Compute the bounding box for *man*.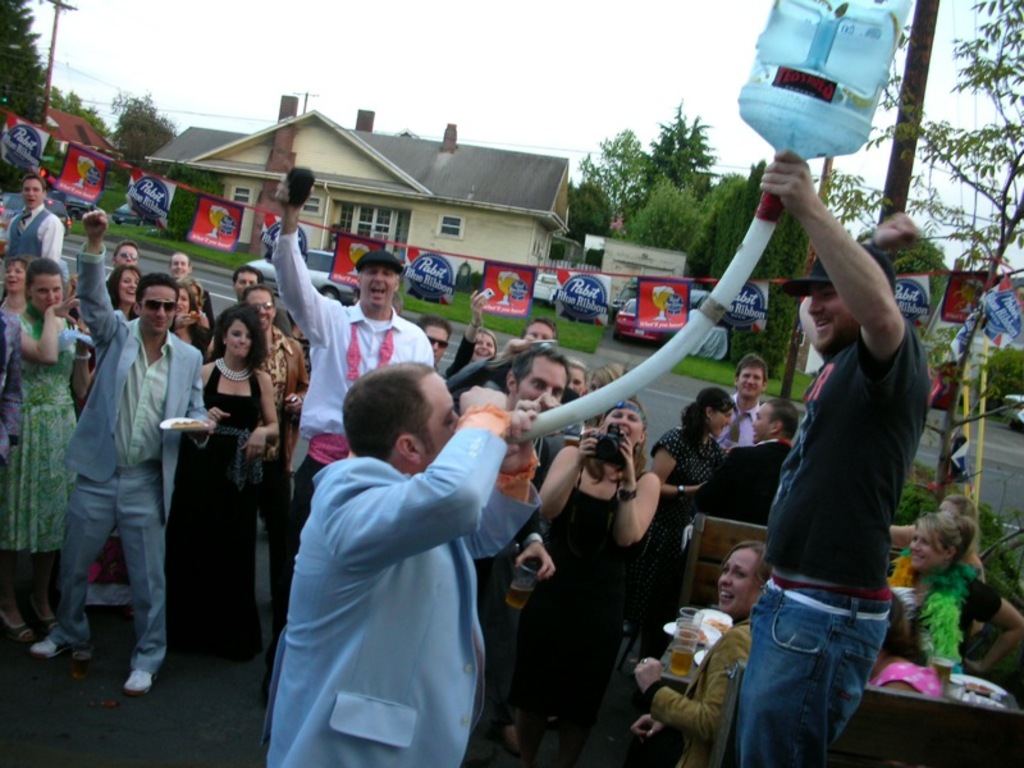
499, 343, 558, 630.
